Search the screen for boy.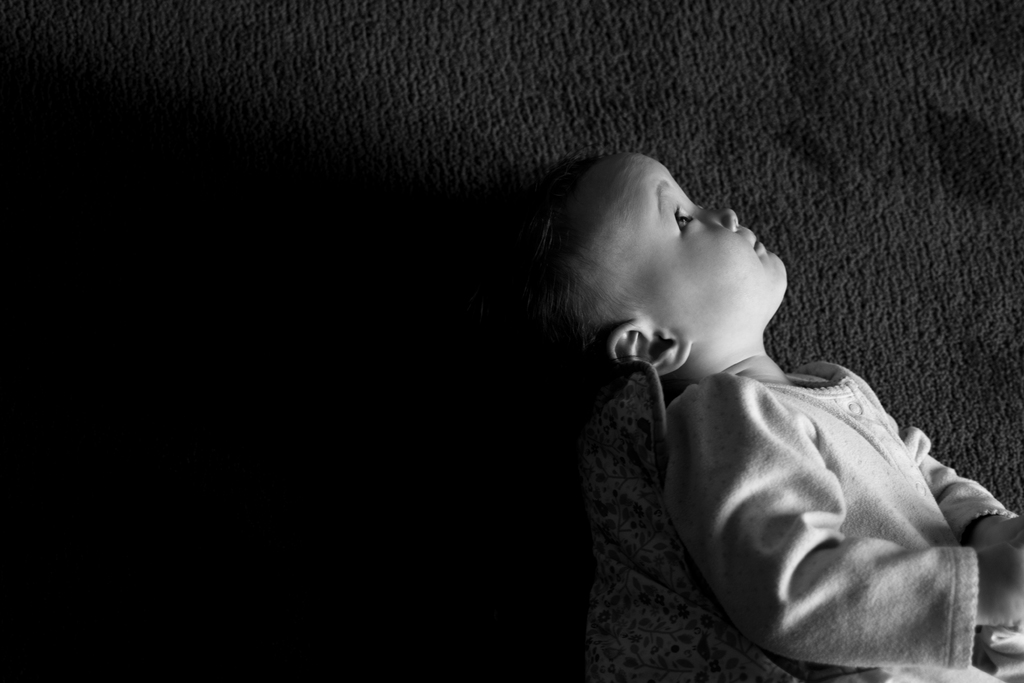
Found at {"x1": 475, "y1": 117, "x2": 1023, "y2": 682}.
